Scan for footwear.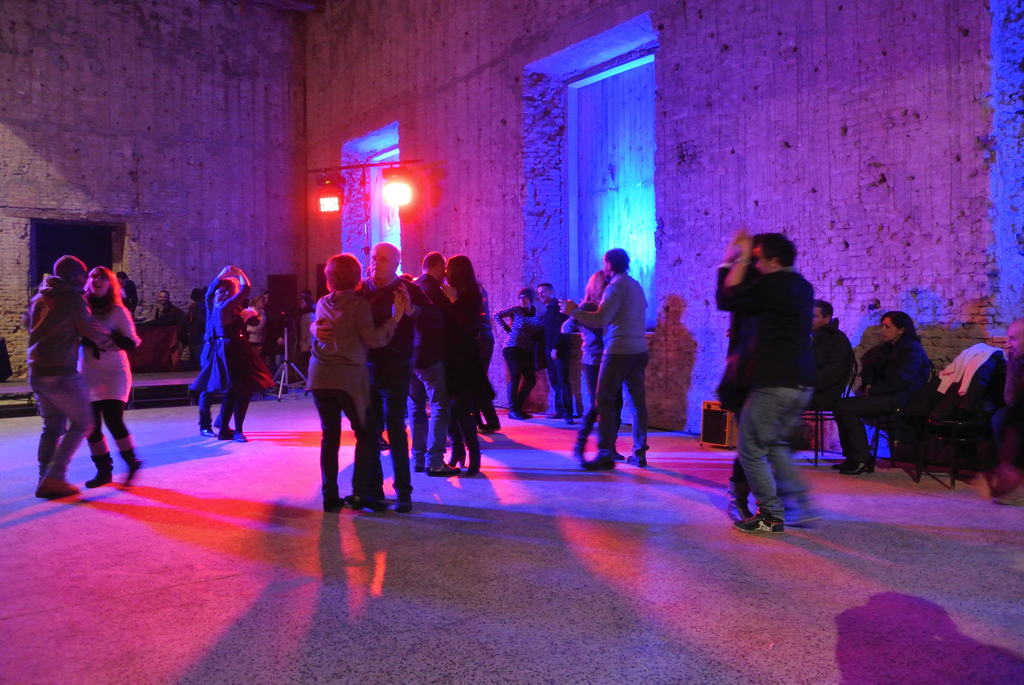
Scan result: 322 496 344 510.
